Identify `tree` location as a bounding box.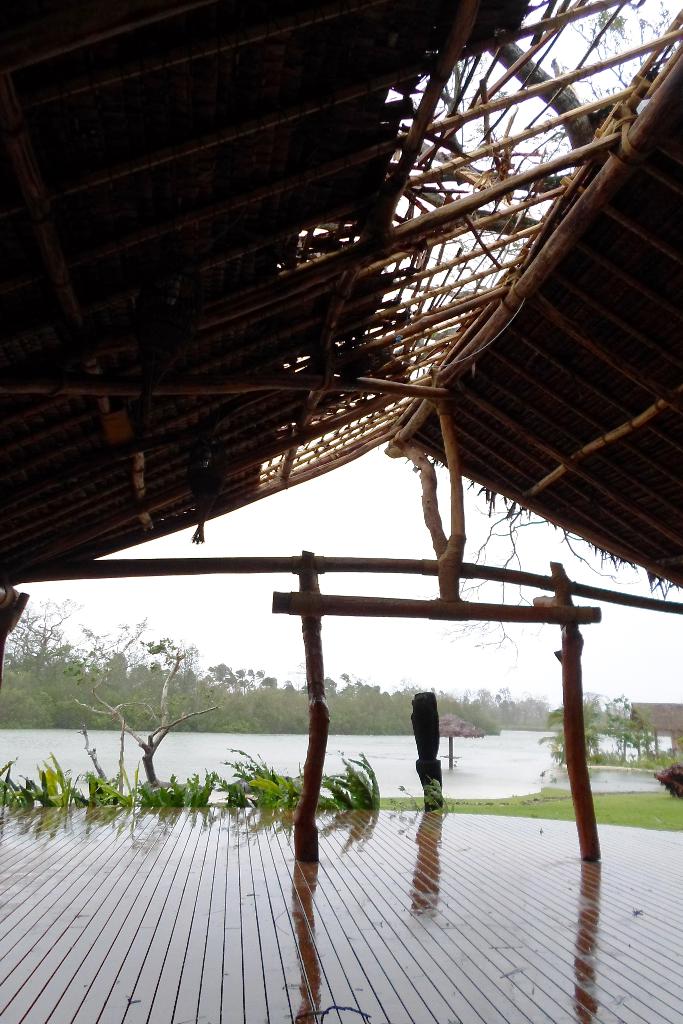
select_region(204, 660, 242, 691).
